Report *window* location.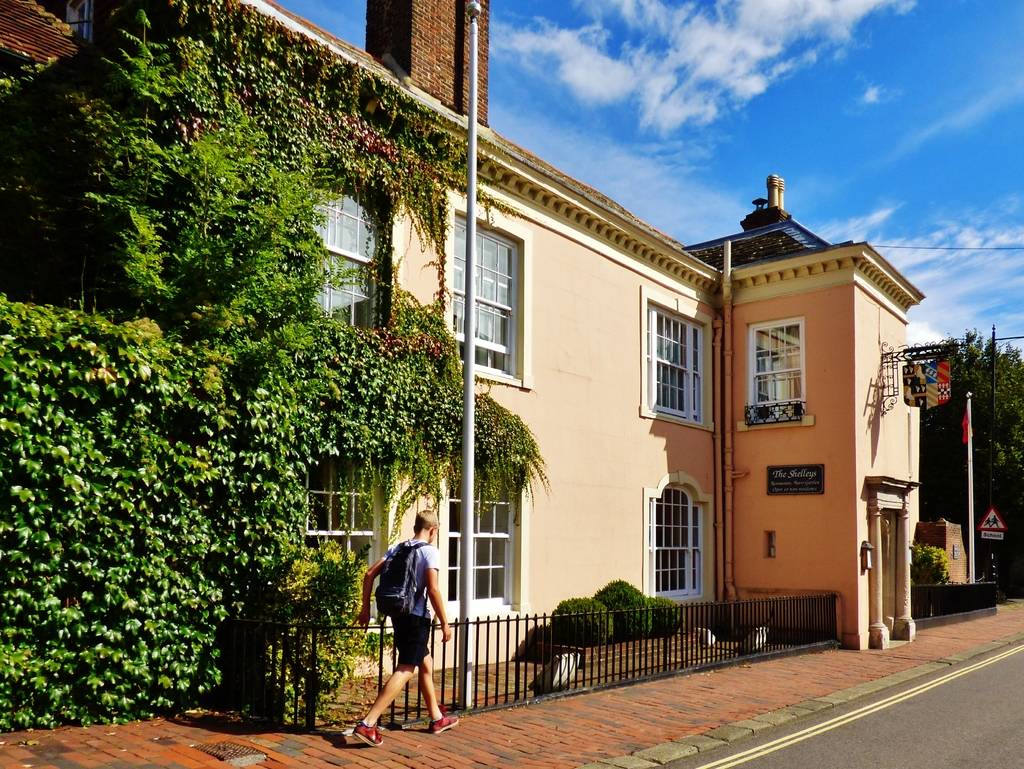
Report: BBox(438, 450, 525, 626).
